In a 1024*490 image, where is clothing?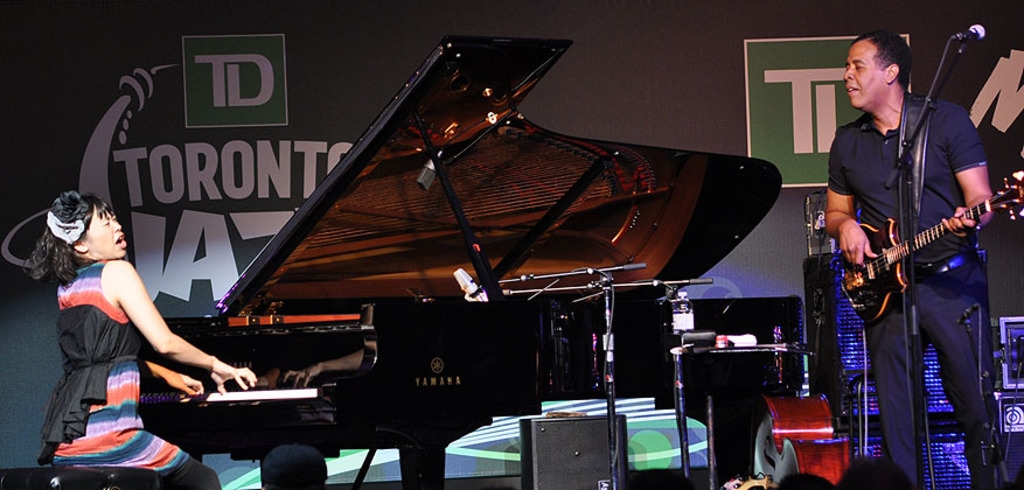
[39,256,223,489].
